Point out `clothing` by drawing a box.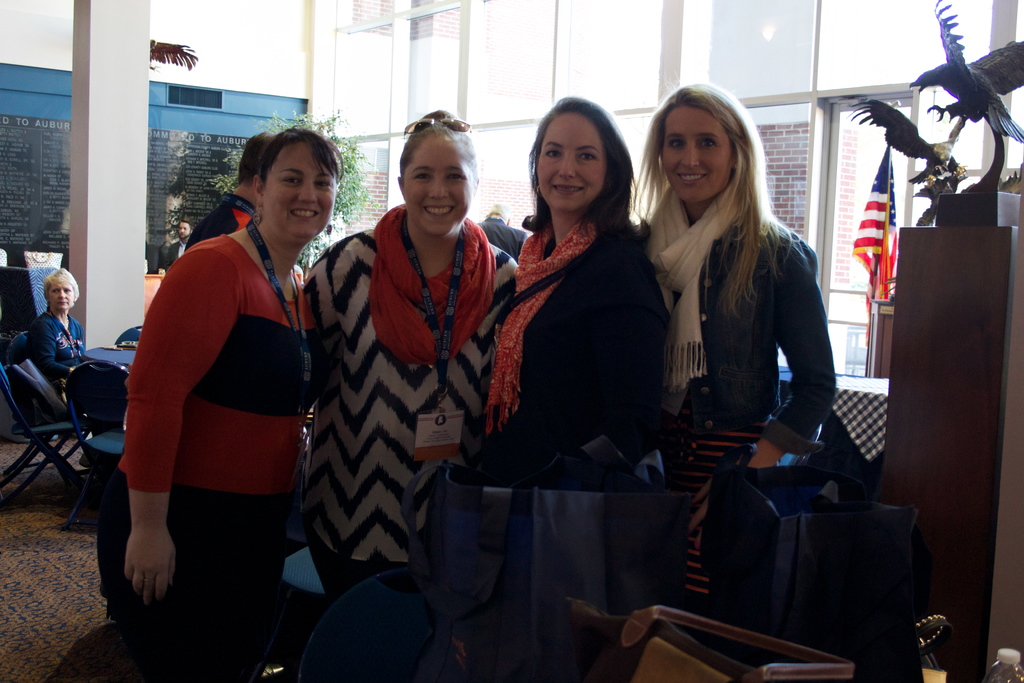
rect(632, 179, 837, 597).
